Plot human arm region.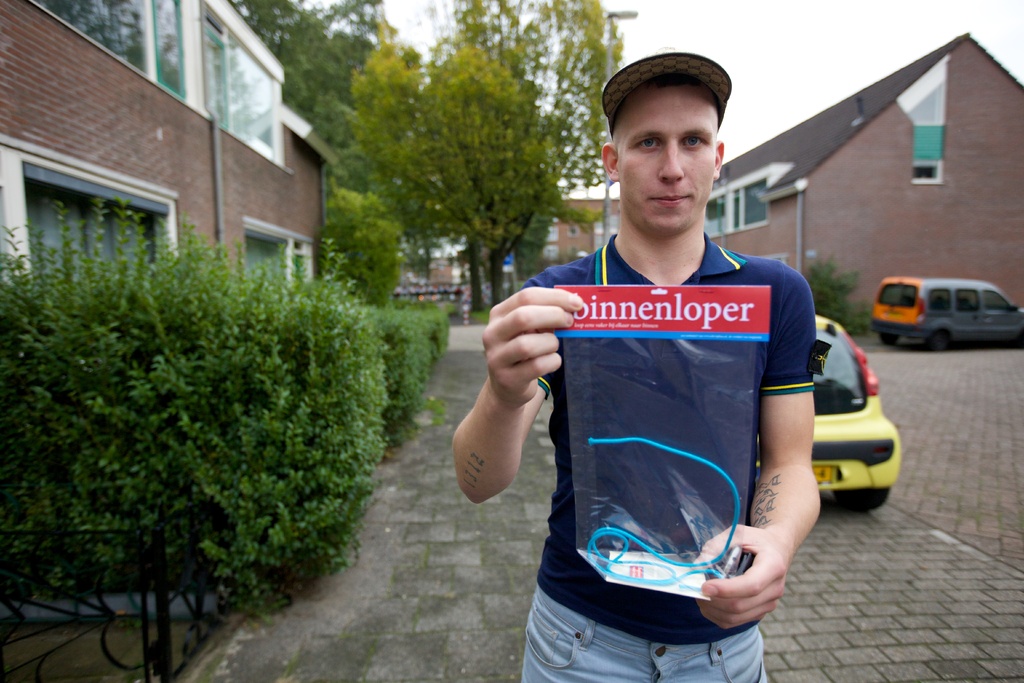
Plotted at 444/272/590/565.
